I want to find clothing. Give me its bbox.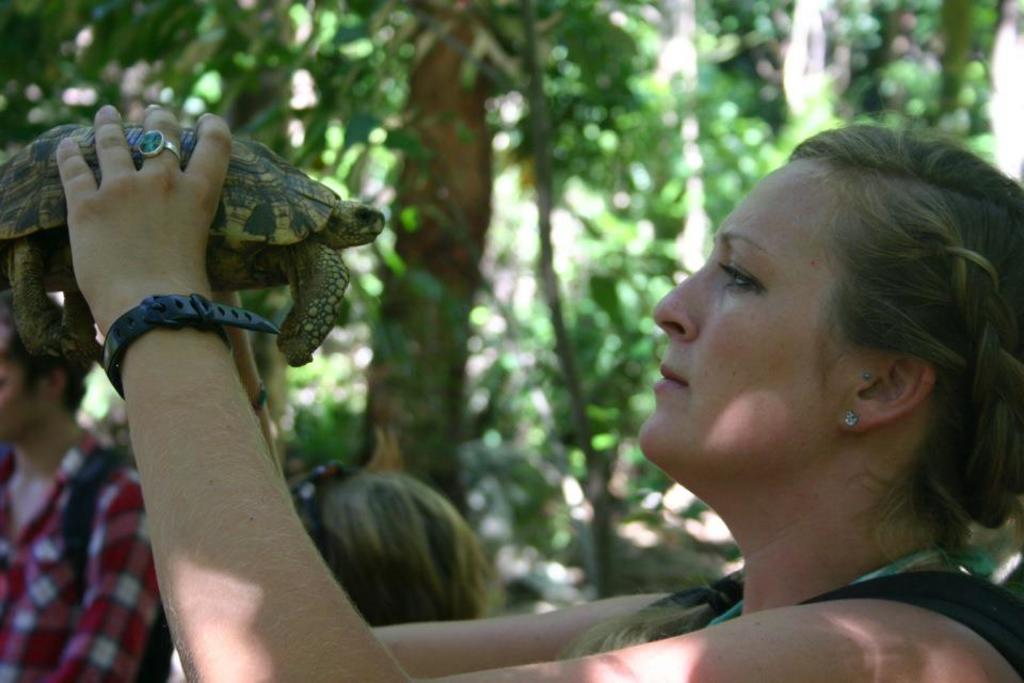
bbox=(0, 428, 164, 682).
